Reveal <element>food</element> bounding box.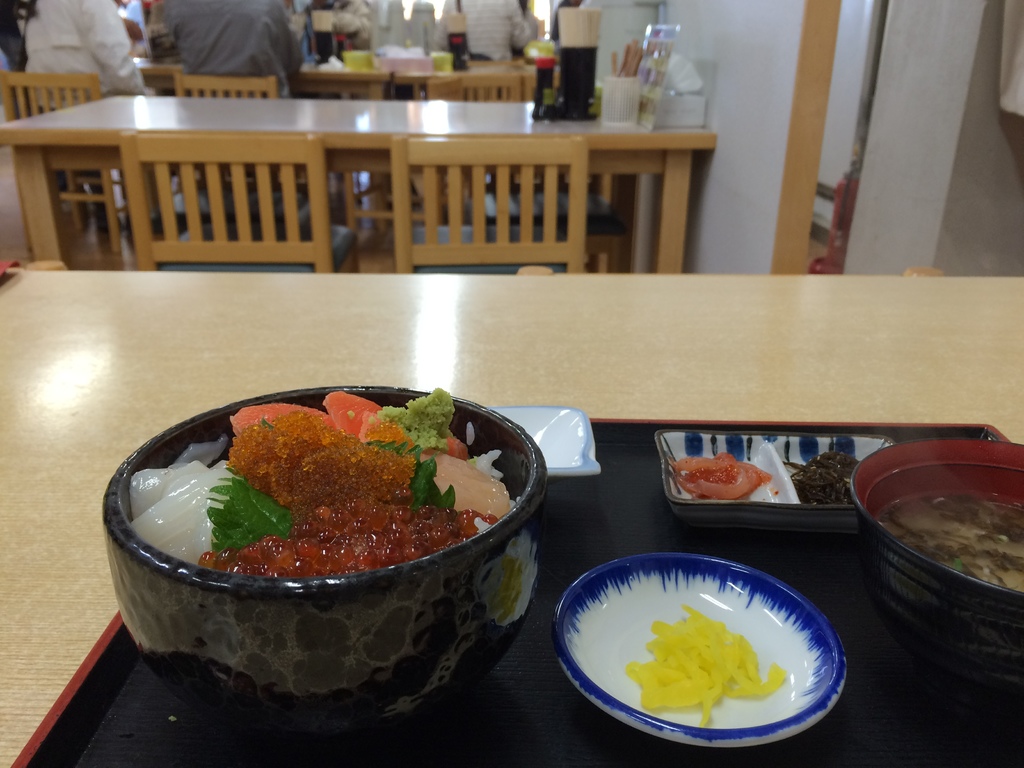
Revealed: 120, 391, 535, 723.
